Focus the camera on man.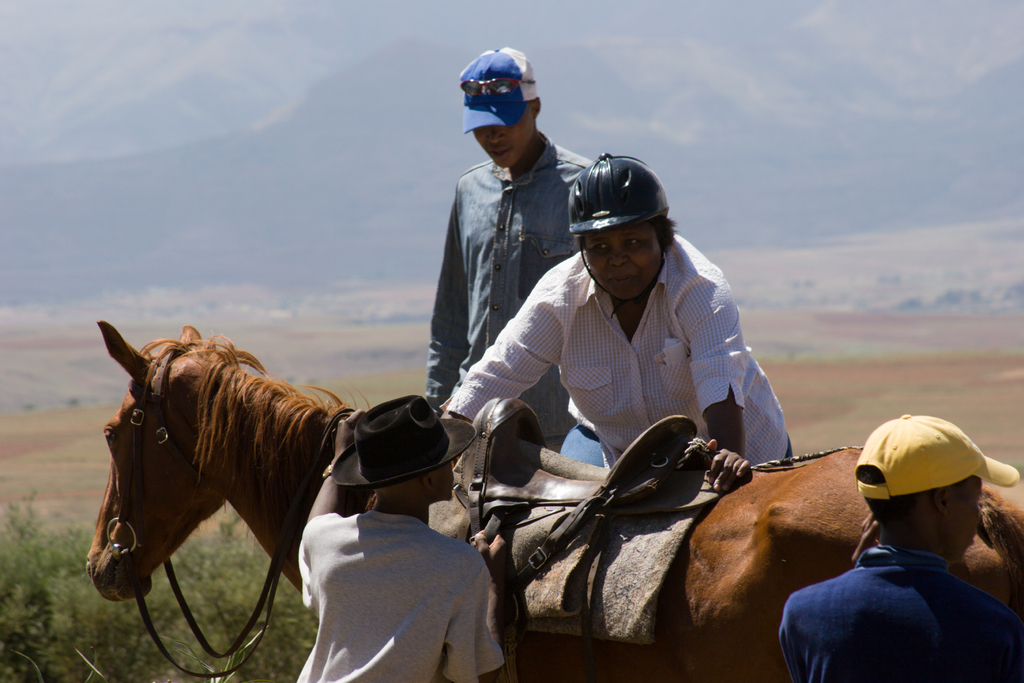
Focus region: select_region(424, 47, 597, 447).
